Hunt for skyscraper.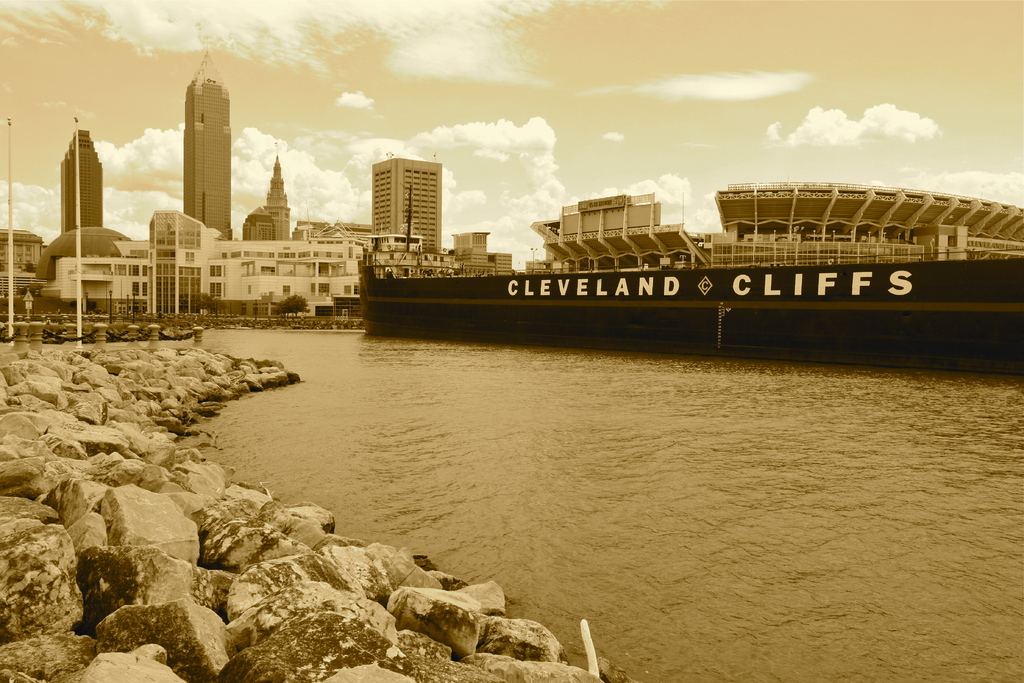
Hunted down at bbox=[163, 66, 243, 232].
